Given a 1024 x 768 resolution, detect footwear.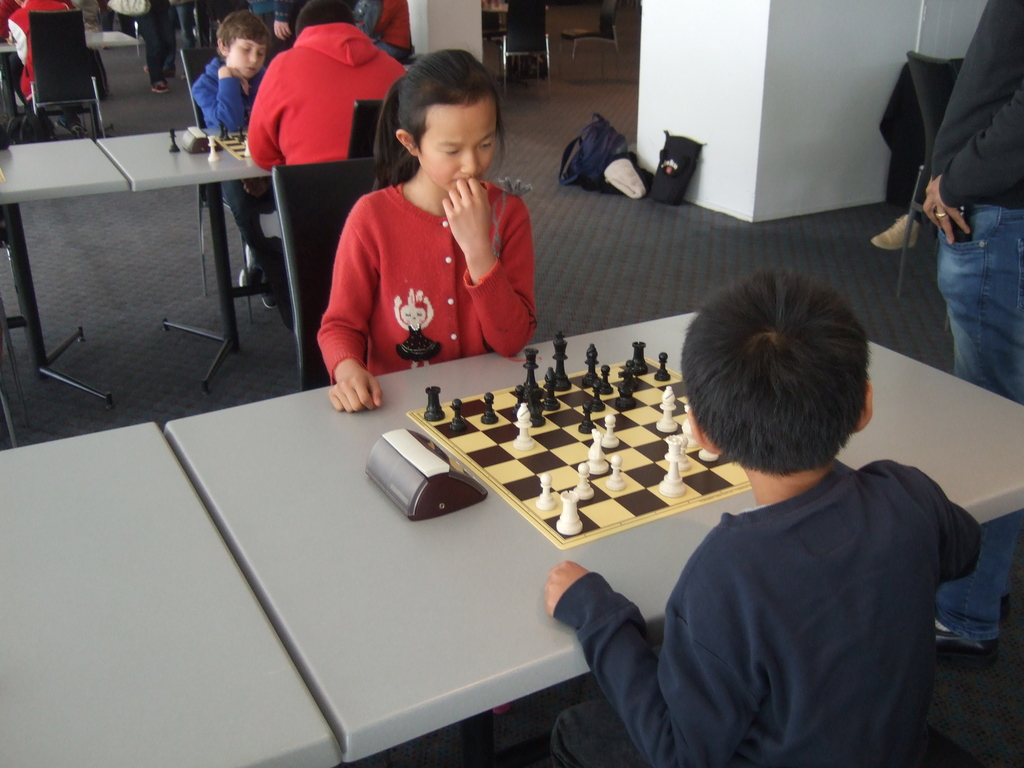
236,239,265,289.
